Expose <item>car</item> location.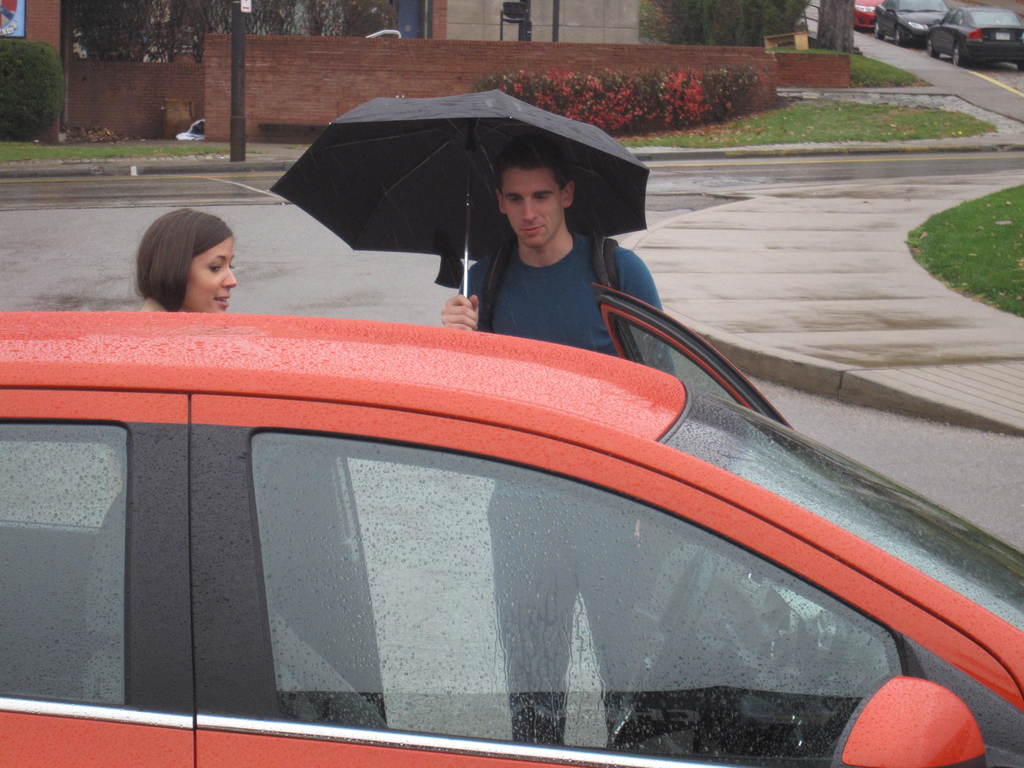
Exposed at [left=0, top=314, right=1023, bottom=767].
